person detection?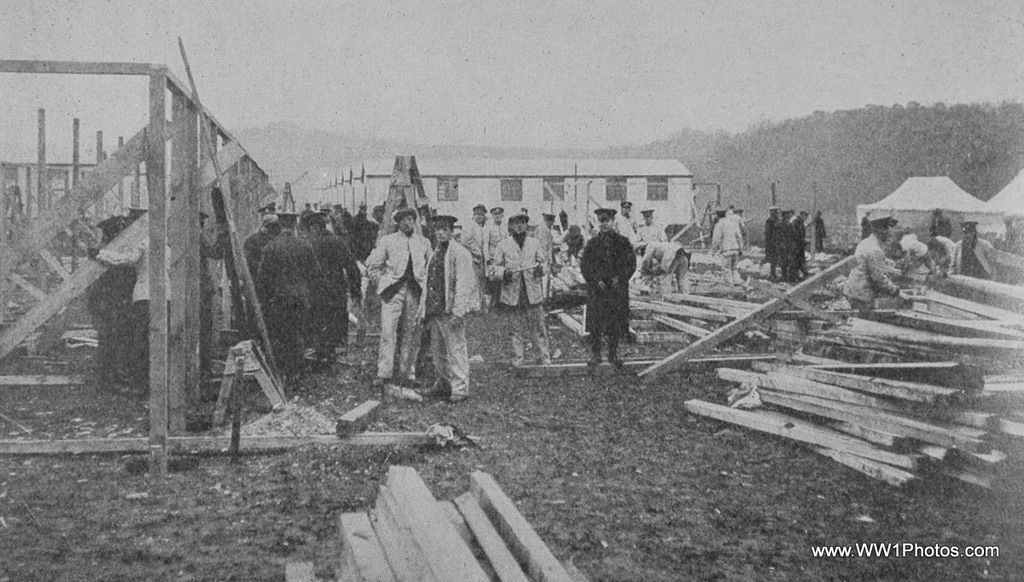
(783,211,815,278)
